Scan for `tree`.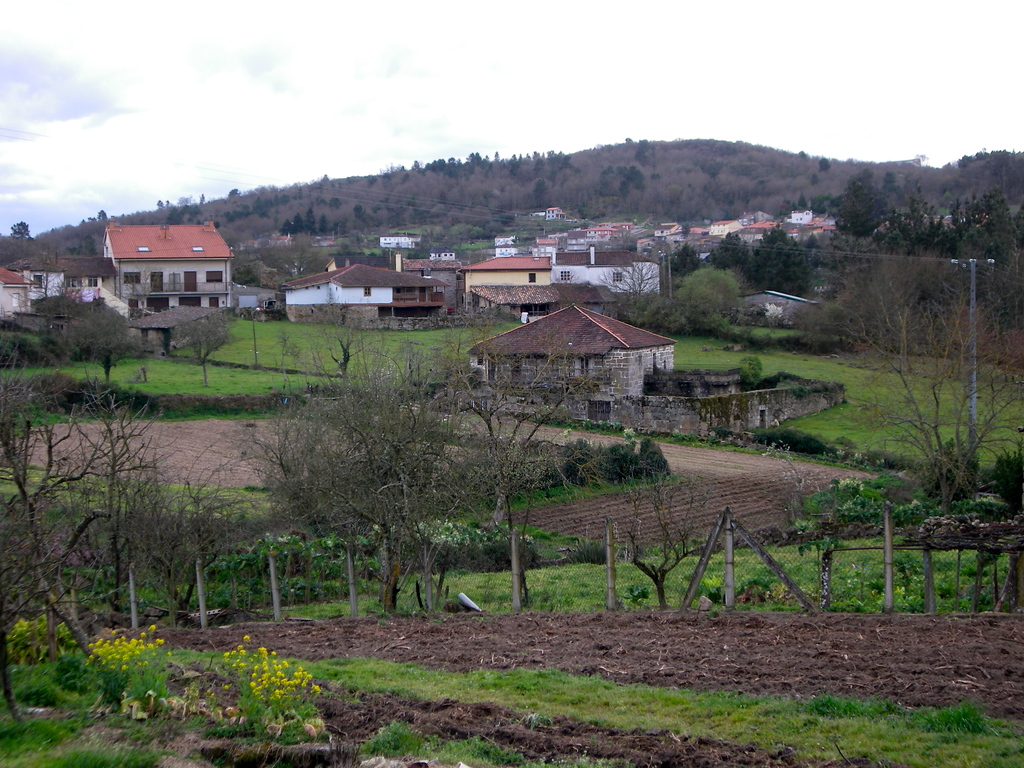
Scan result: {"x1": 0, "y1": 346, "x2": 164, "y2": 701}.
